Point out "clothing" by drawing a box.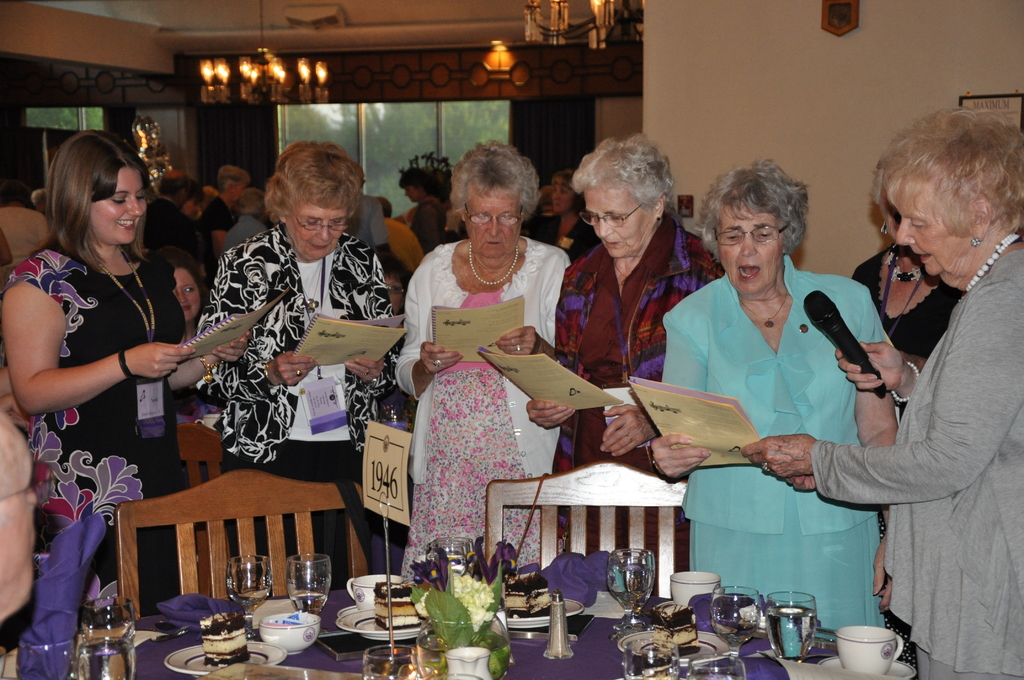
l=148, t=191, r=269, b=302.
